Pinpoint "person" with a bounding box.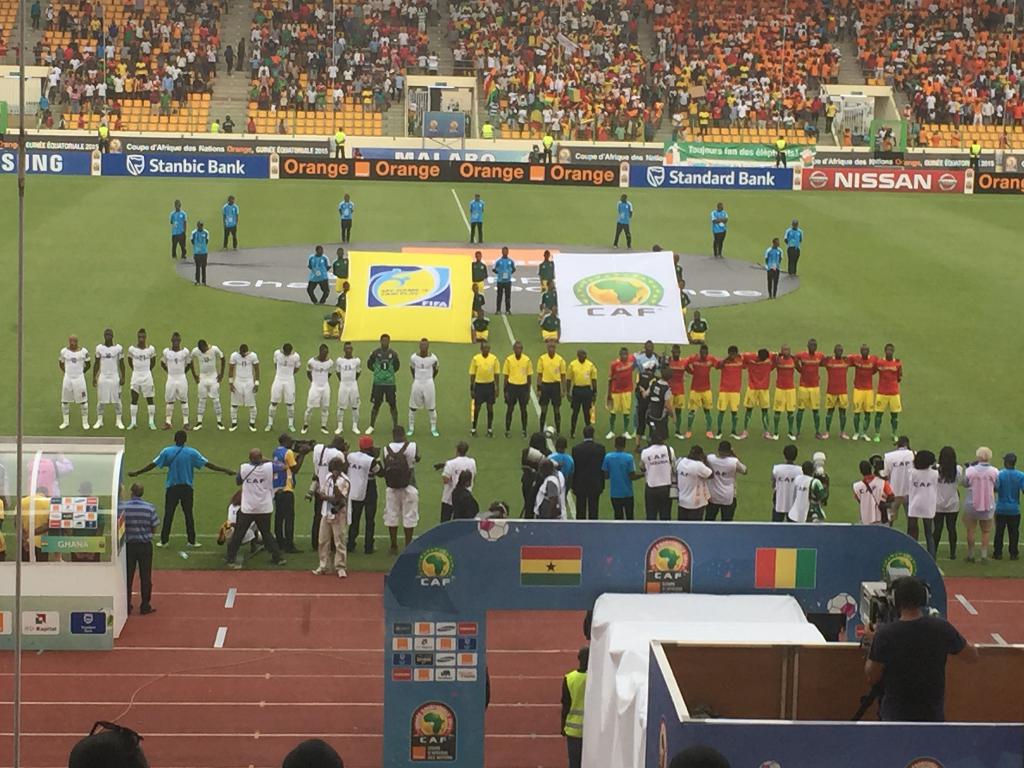
961:438:996:563.
